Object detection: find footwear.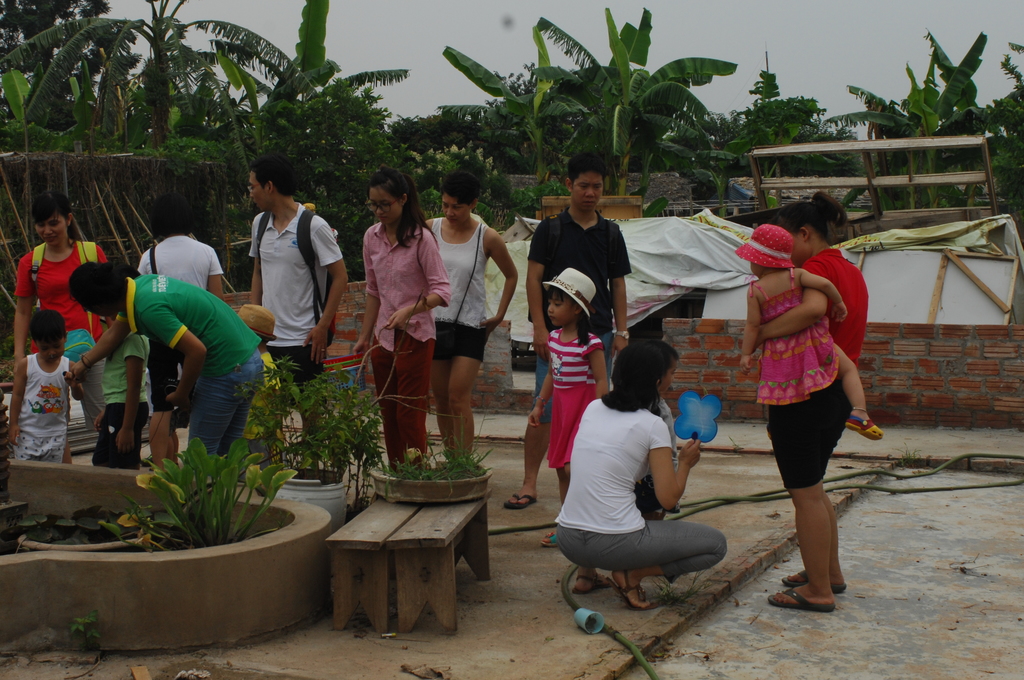
pyautogui.locateOnScreen(542, 528, 562, 549).
